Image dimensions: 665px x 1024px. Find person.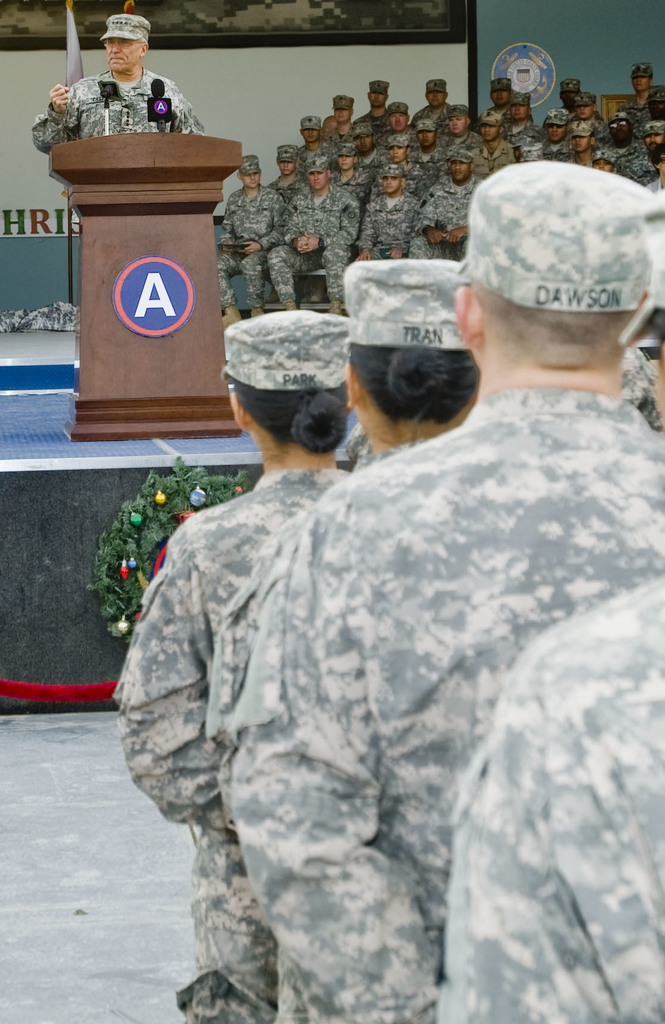
locate(55, 19, 202, 138).
